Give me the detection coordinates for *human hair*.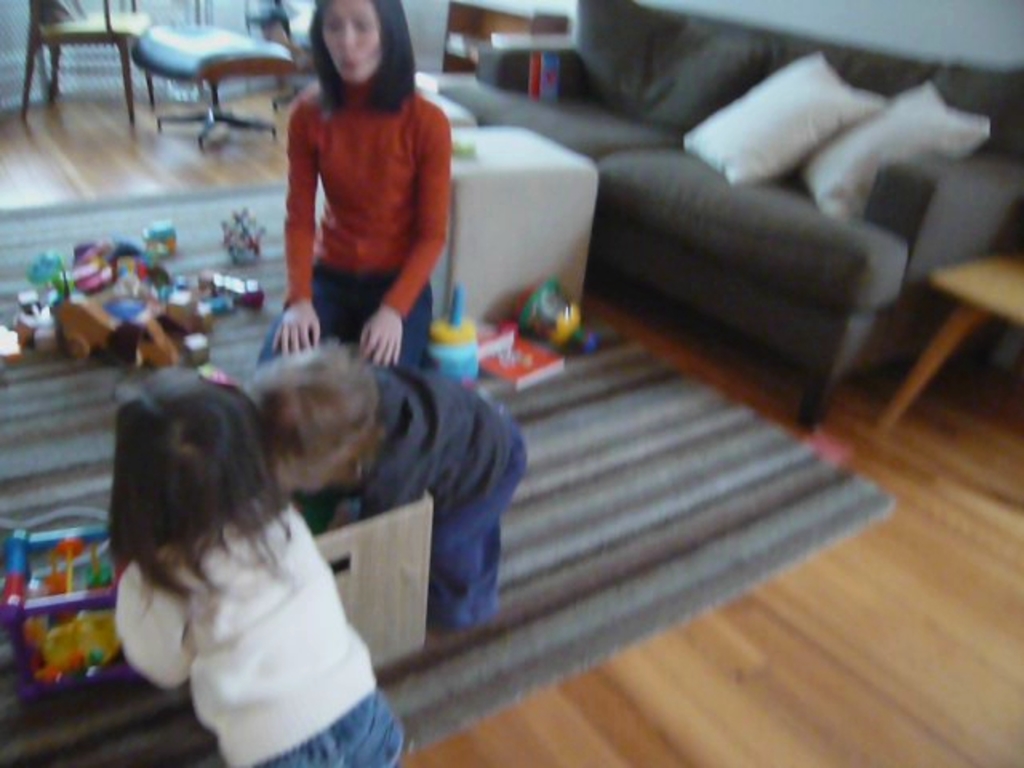
[x1=245, y1=333, x2=376, y2=499].
